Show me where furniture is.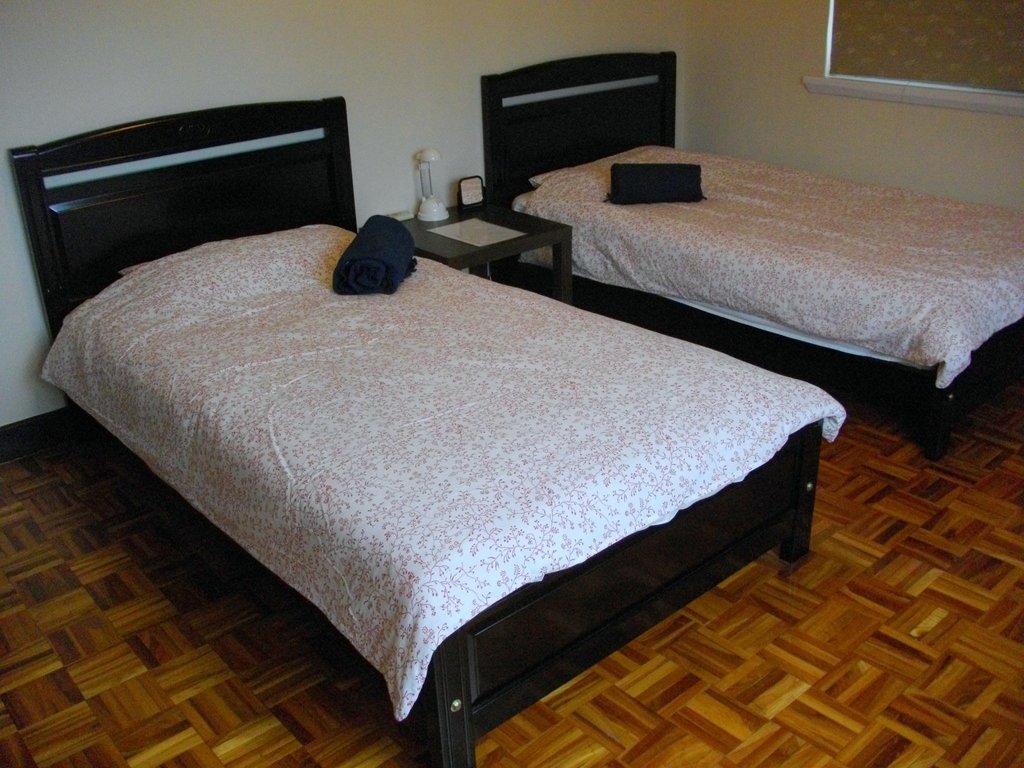
furniture is at [left=10, top=94, right=847, bottom=767].
